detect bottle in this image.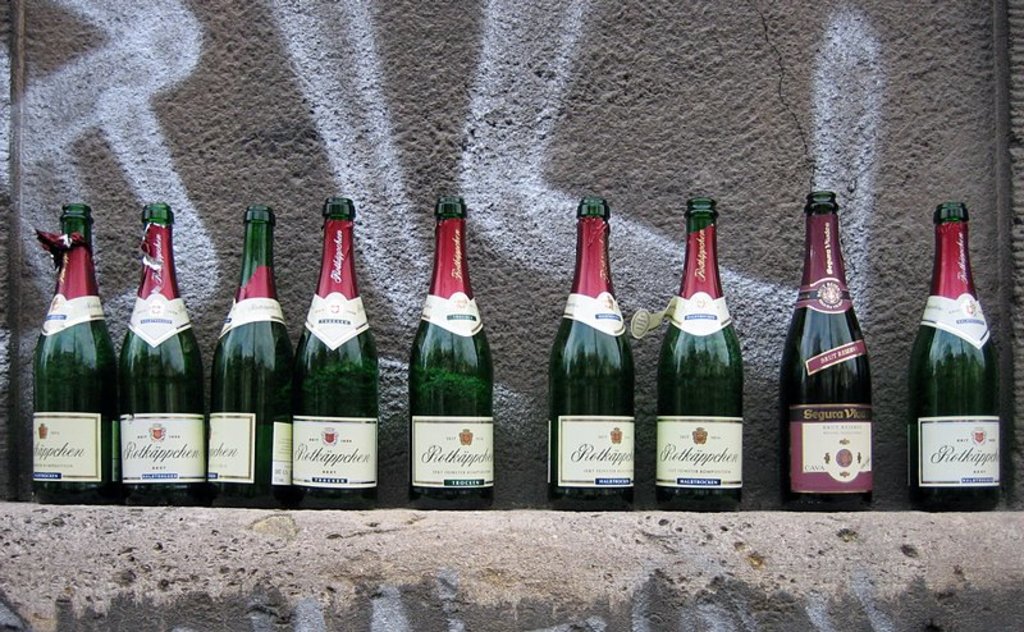
Detection: BBox(556, 191, 641, 508).
